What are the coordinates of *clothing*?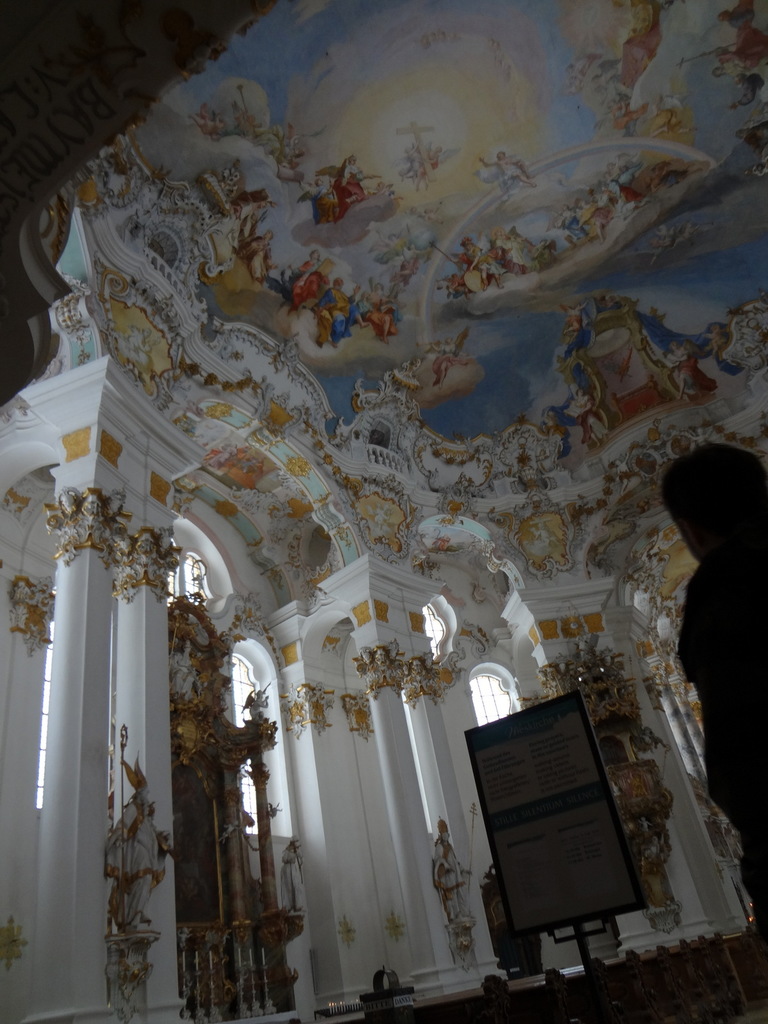
l=104, t=790, r=156, b=935.
